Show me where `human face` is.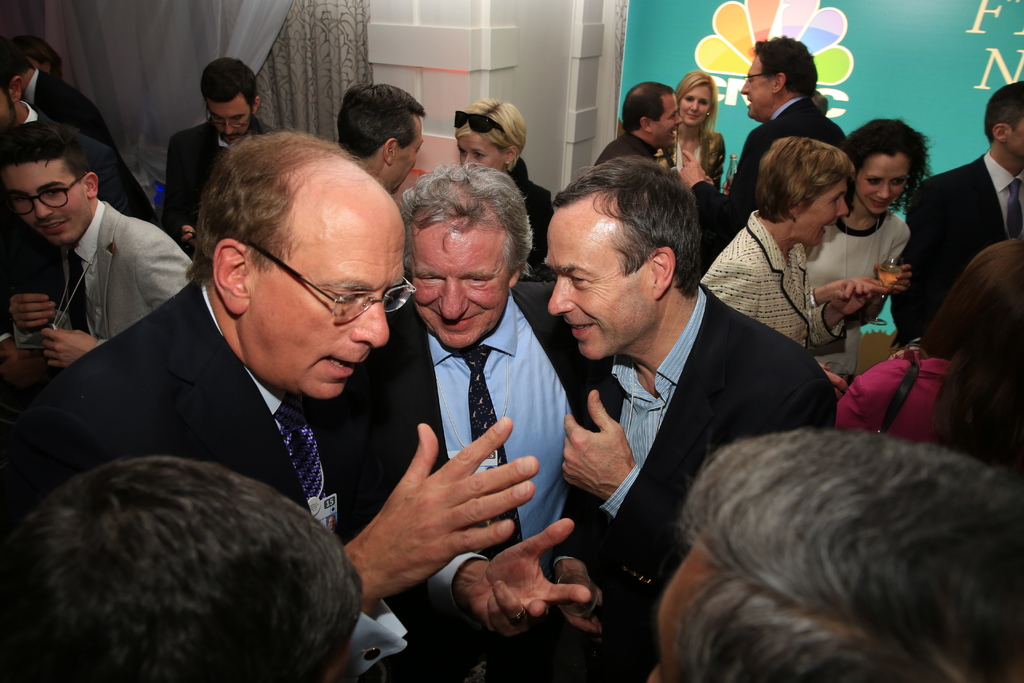
`human face` is at (left=856, top=152, right=913, bottom=215).
